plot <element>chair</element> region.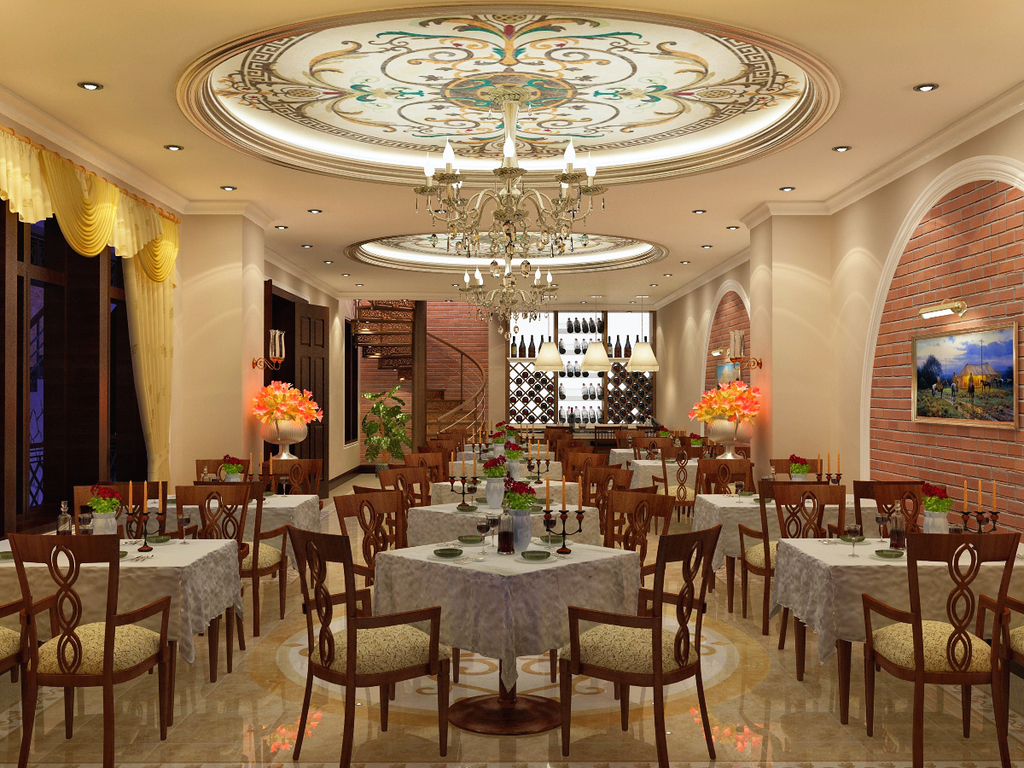
Plotted at <region>71, 480, 166, 528</region>.
